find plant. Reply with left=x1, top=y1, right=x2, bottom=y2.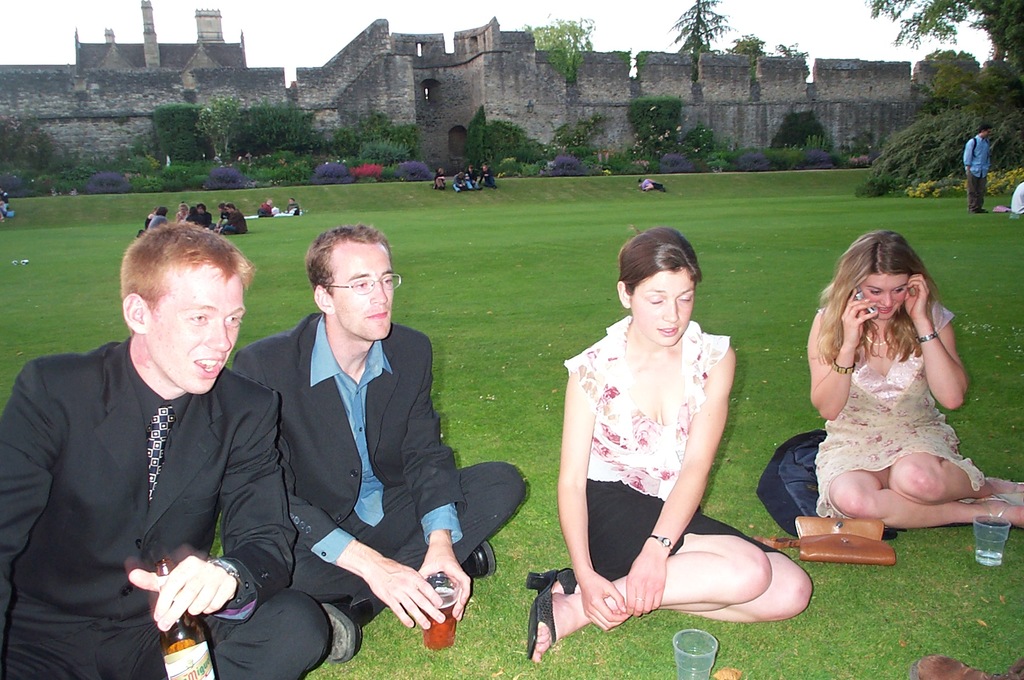
left=657, top=152, right=715, bottom=173.
